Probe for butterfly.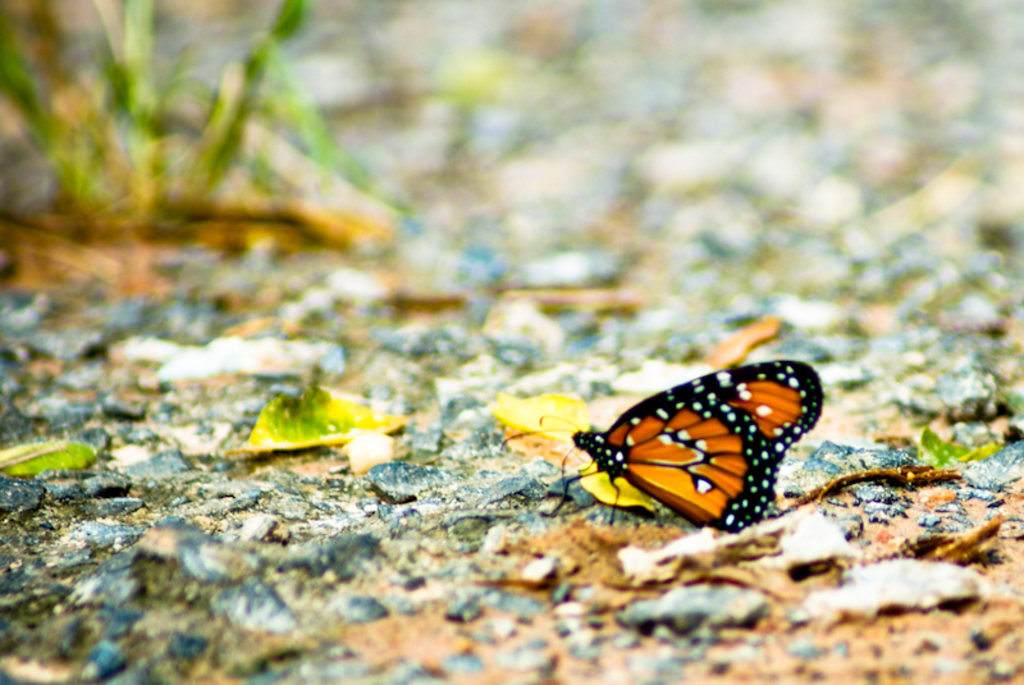
Probe result: <bbox>545, 361, 814, 531</bbox>.
